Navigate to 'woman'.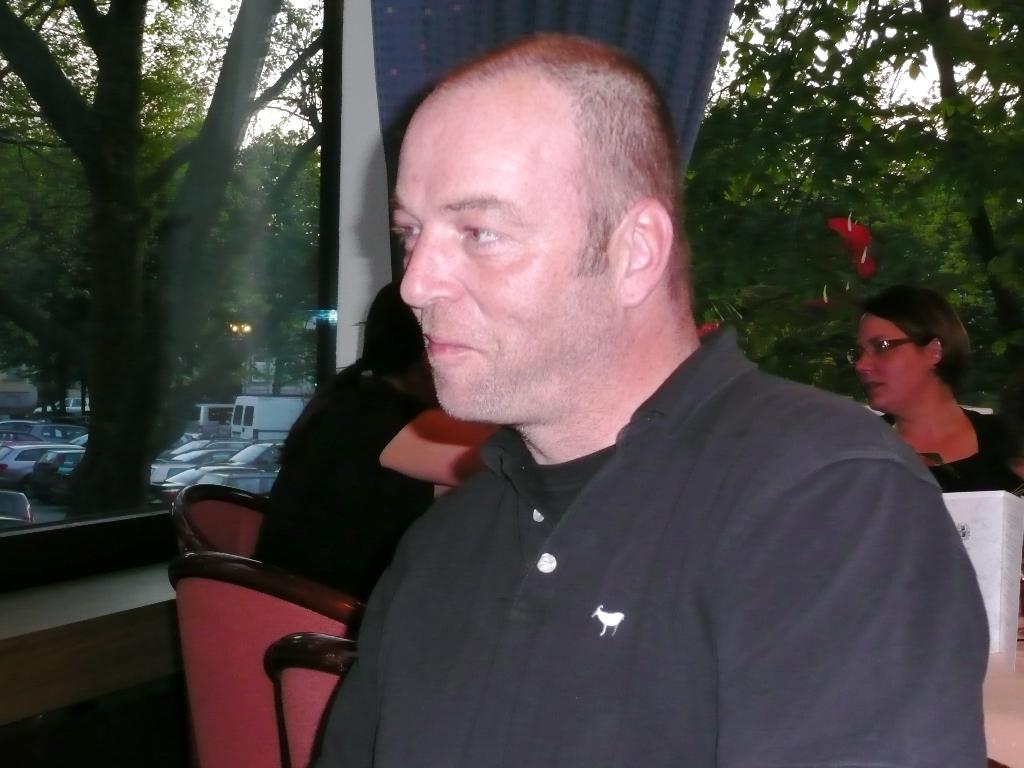
Navigation target: x1=818, y1=278, x2=1011, y2=512.
